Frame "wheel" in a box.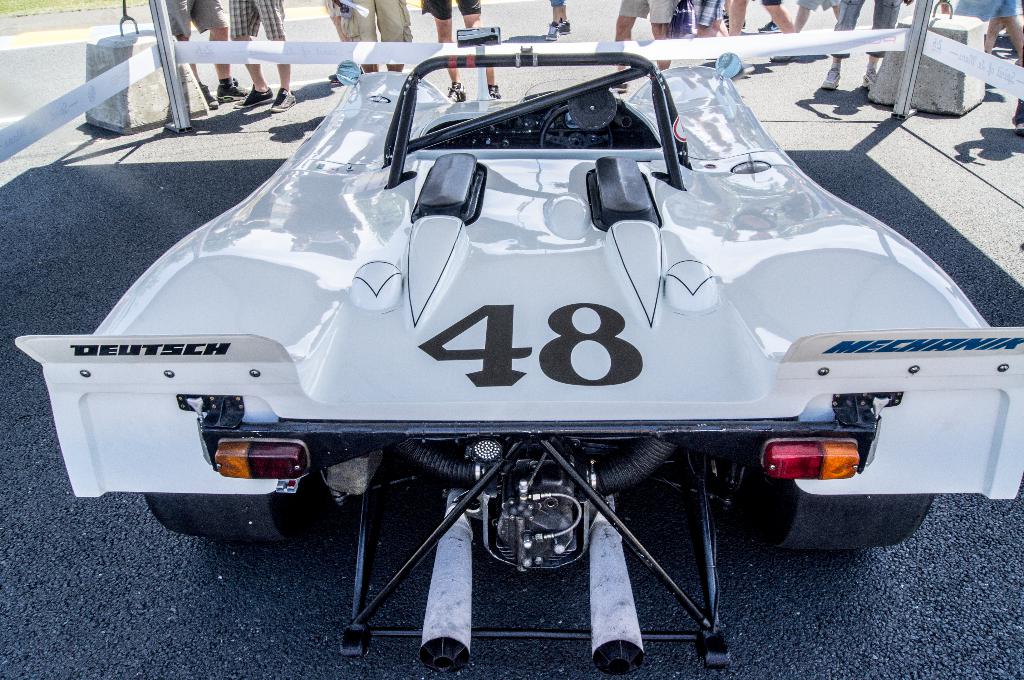
<region>537, 101, 618, 154</region>.
